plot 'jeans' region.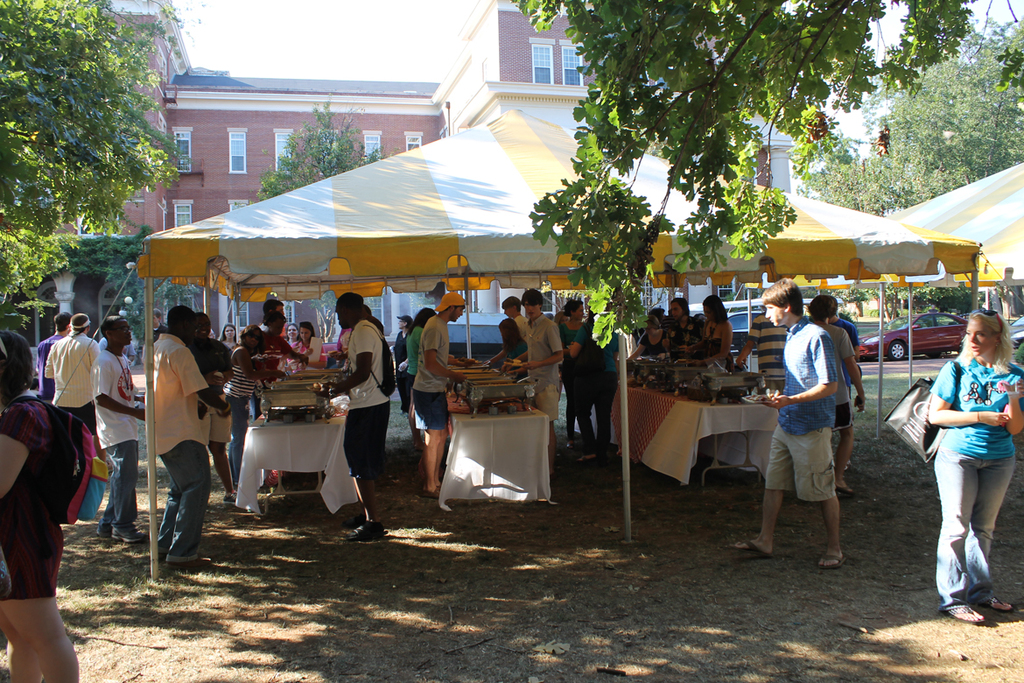
Plotted at l=564, t=384, r=577, b=443.
